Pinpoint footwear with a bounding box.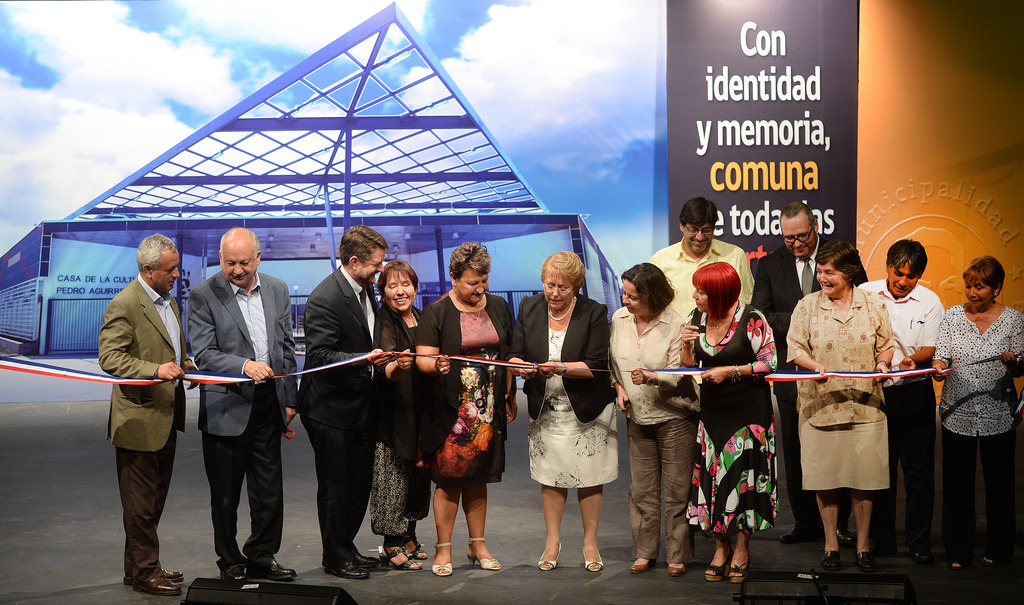
rect(943, 549, 970, 575).
